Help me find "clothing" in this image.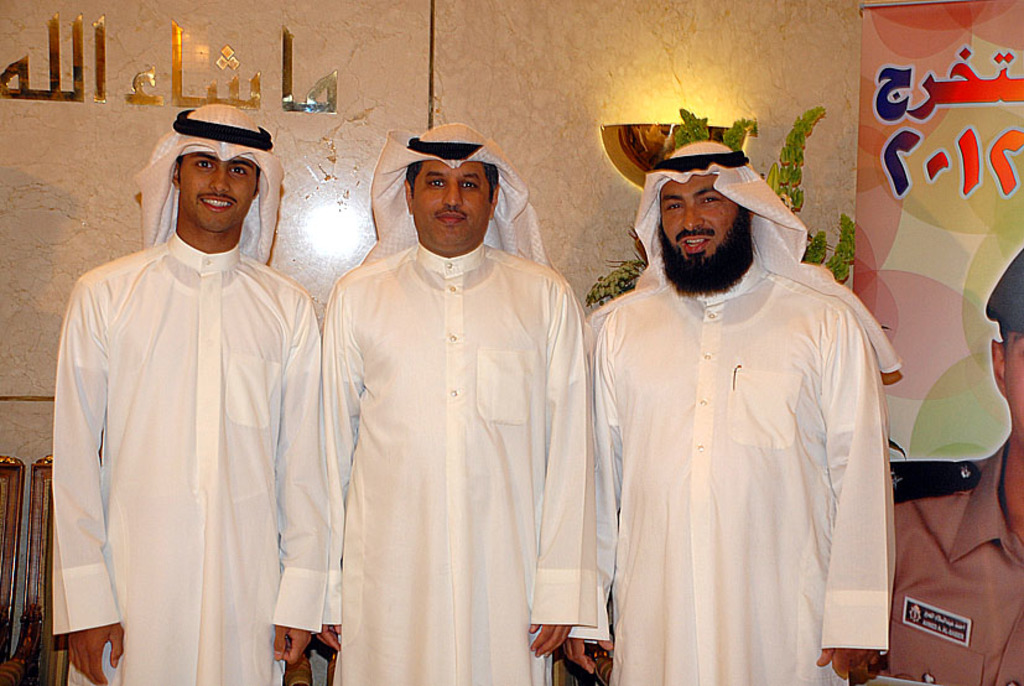
Found it: 895/446/1023/685.
